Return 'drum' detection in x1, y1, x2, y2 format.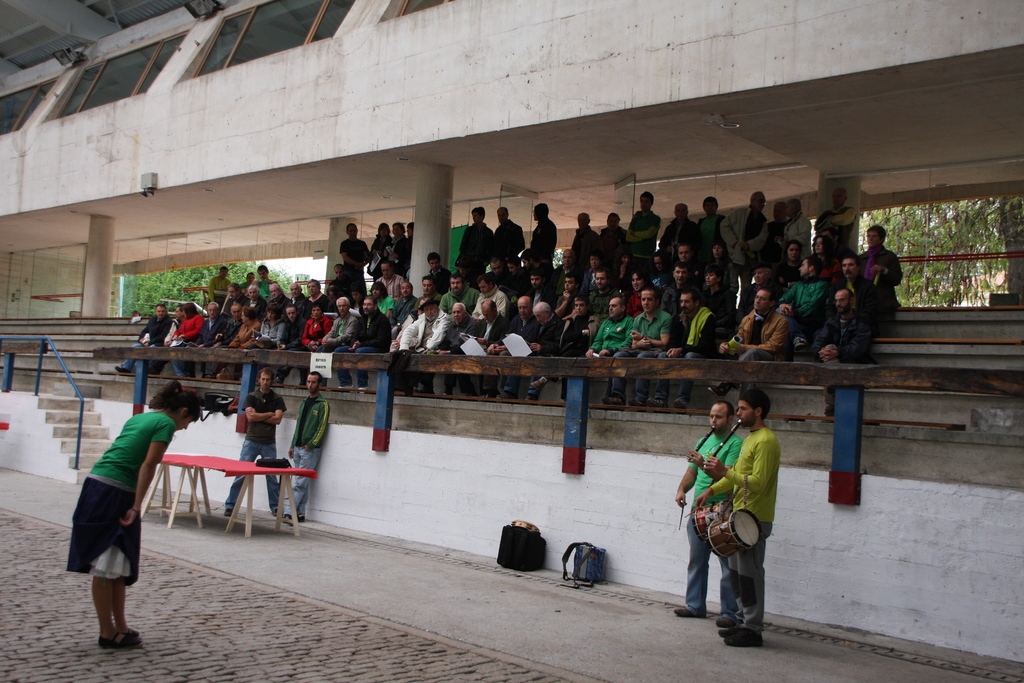
691, 499, 732, 545.
